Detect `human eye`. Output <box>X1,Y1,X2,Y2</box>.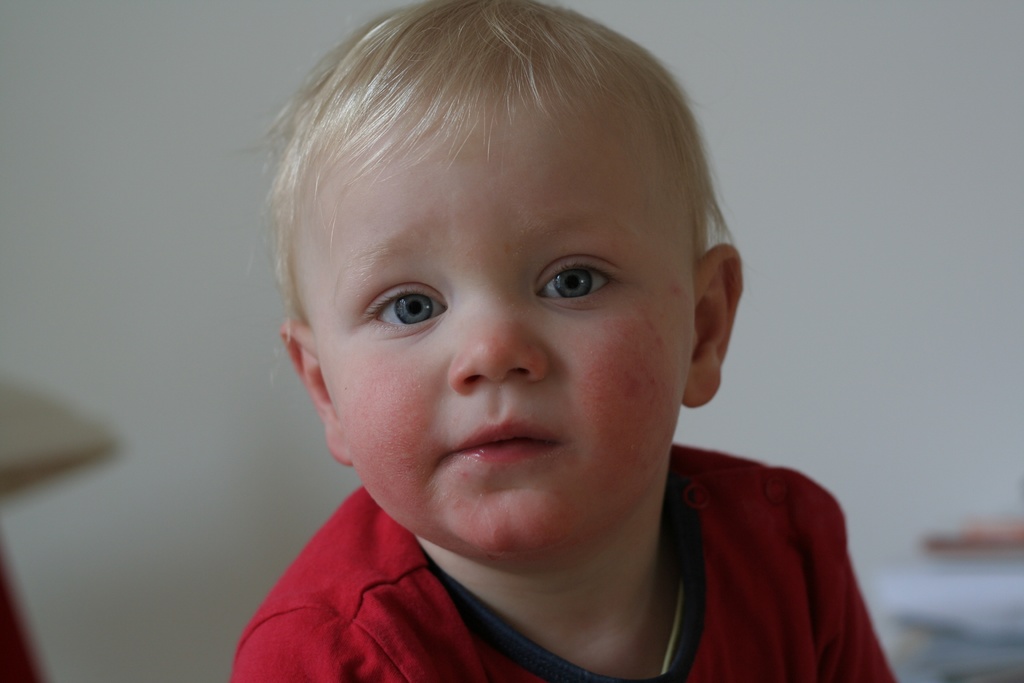
<box>356,279,447,341</box>.
